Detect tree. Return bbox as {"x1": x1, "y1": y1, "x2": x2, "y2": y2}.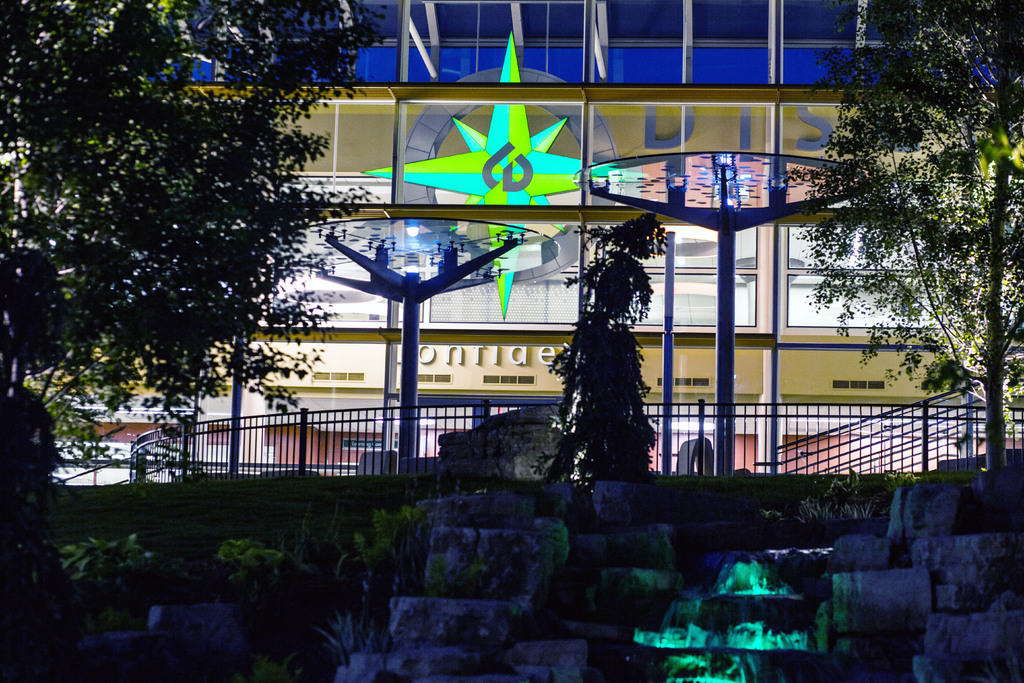
{"x1": 780, "y1": 0, "x2": 1023, "y2": 471}.
